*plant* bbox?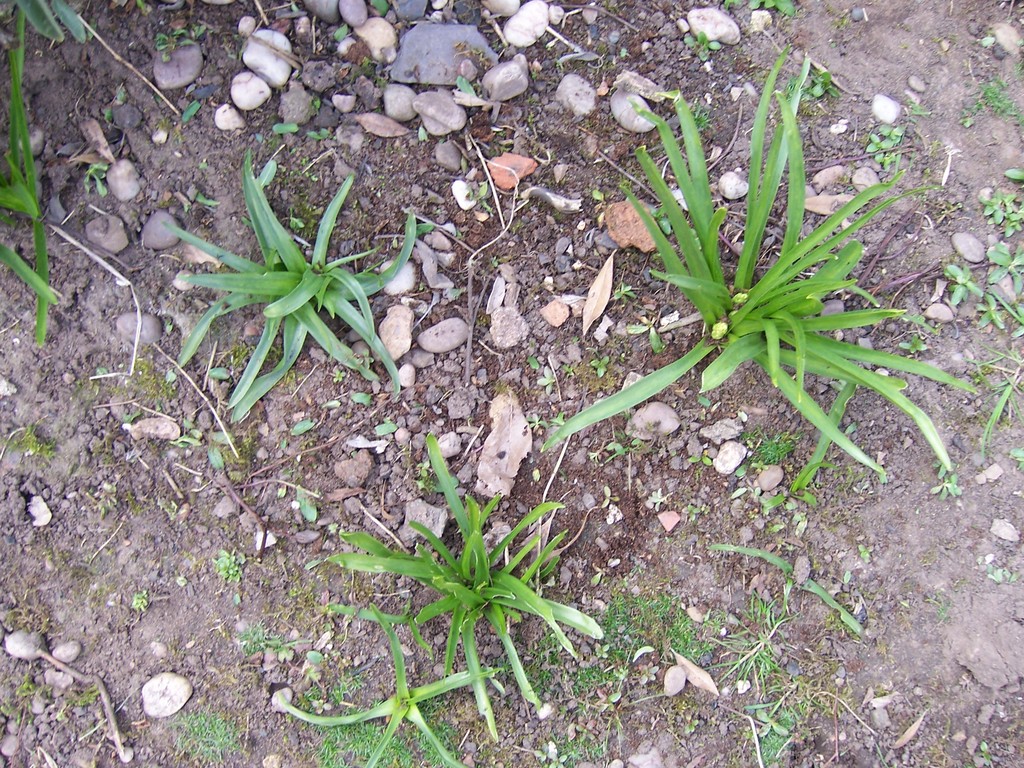
136:132:435:422
